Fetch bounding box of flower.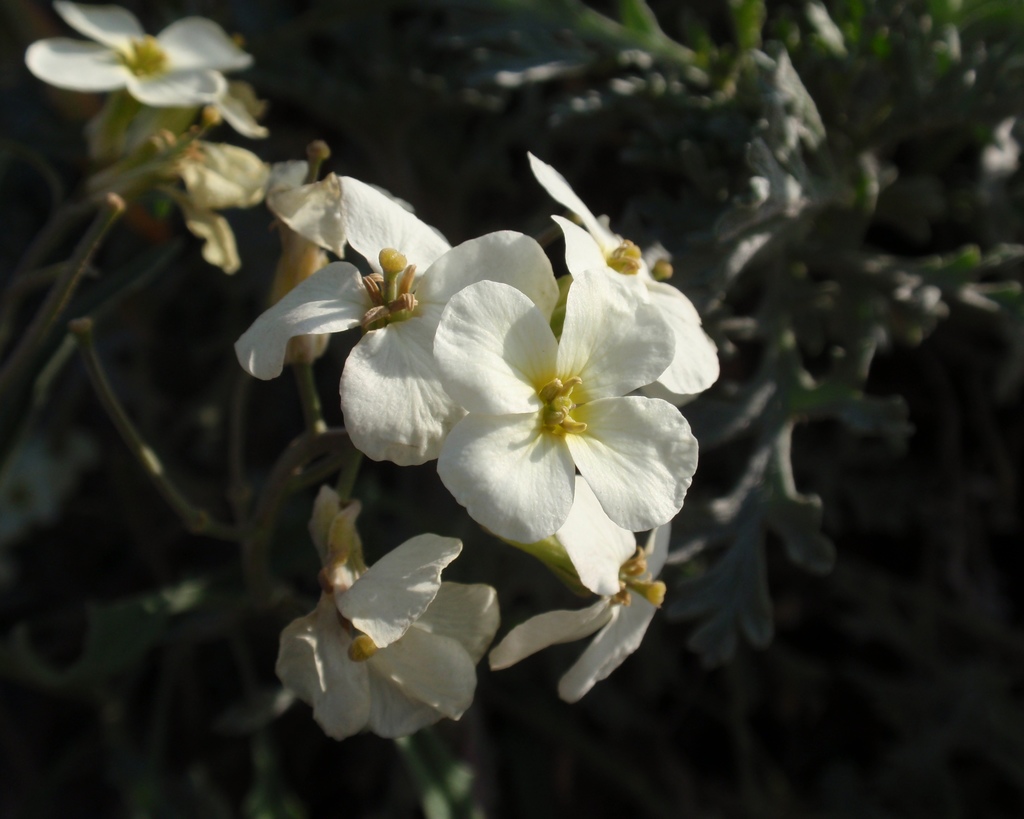
Bbox: (27,0,251,111).
